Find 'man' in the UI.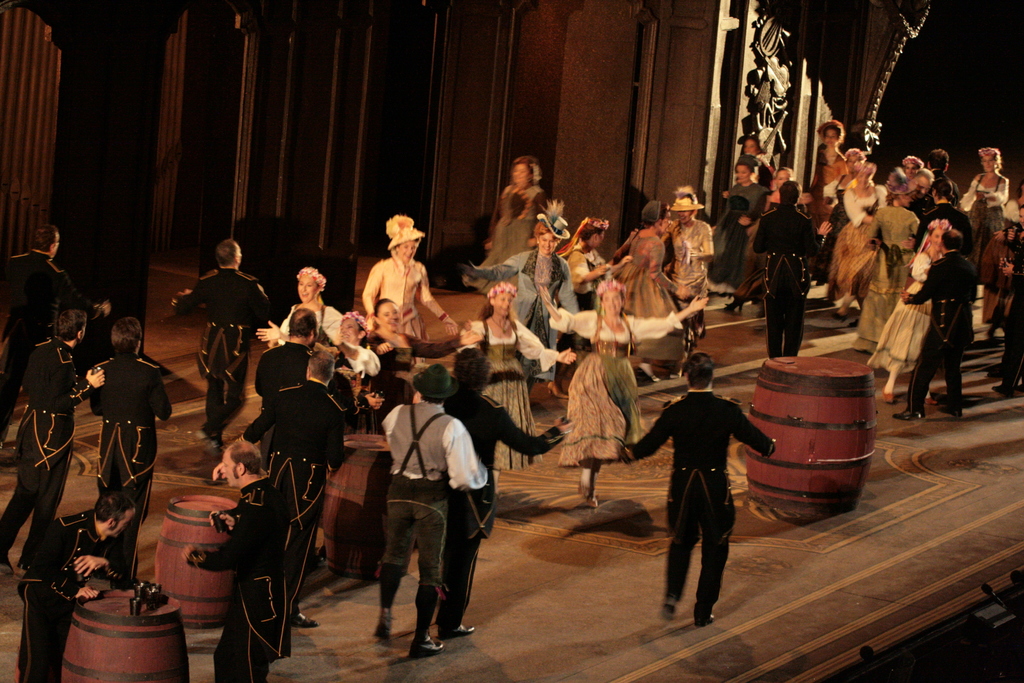
UI element at x1=15 y1=493 x2=136 y2=682.
